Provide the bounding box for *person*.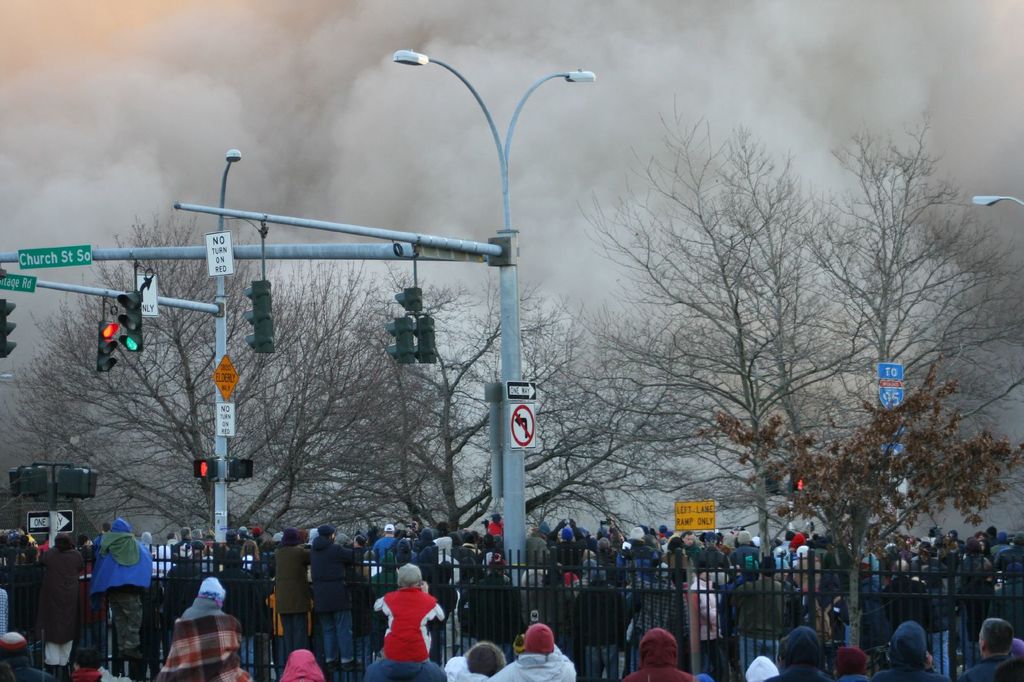
[x1=278, y1=651, x2=328, y2=681].
